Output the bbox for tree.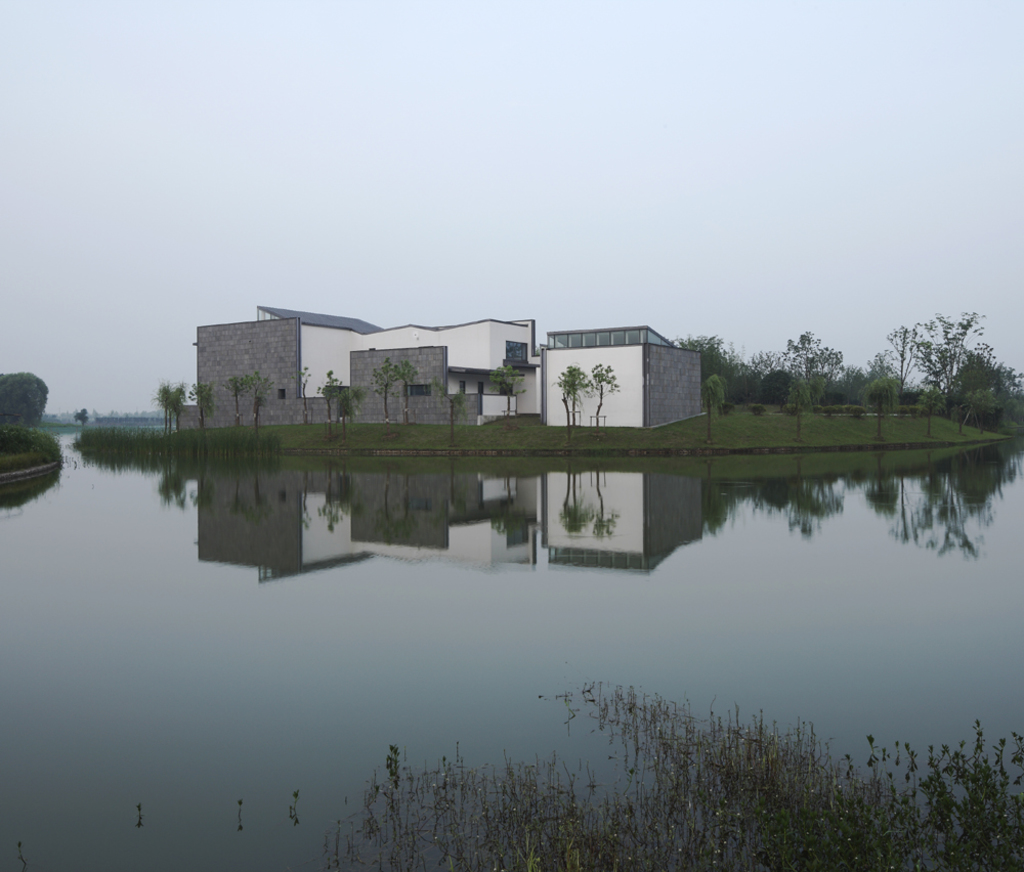
region(318, 366, 341, 442).
